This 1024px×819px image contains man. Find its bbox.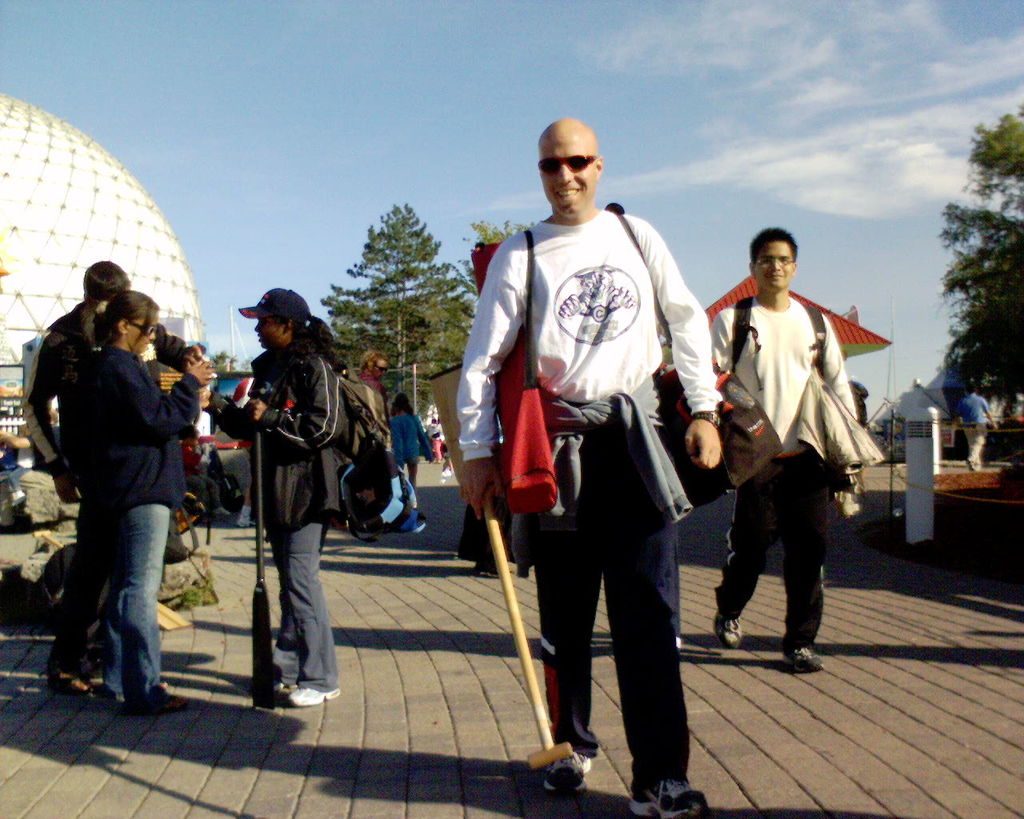
{"x1": 454, "y1": 114, "x2": 718, "y2": 818}.
